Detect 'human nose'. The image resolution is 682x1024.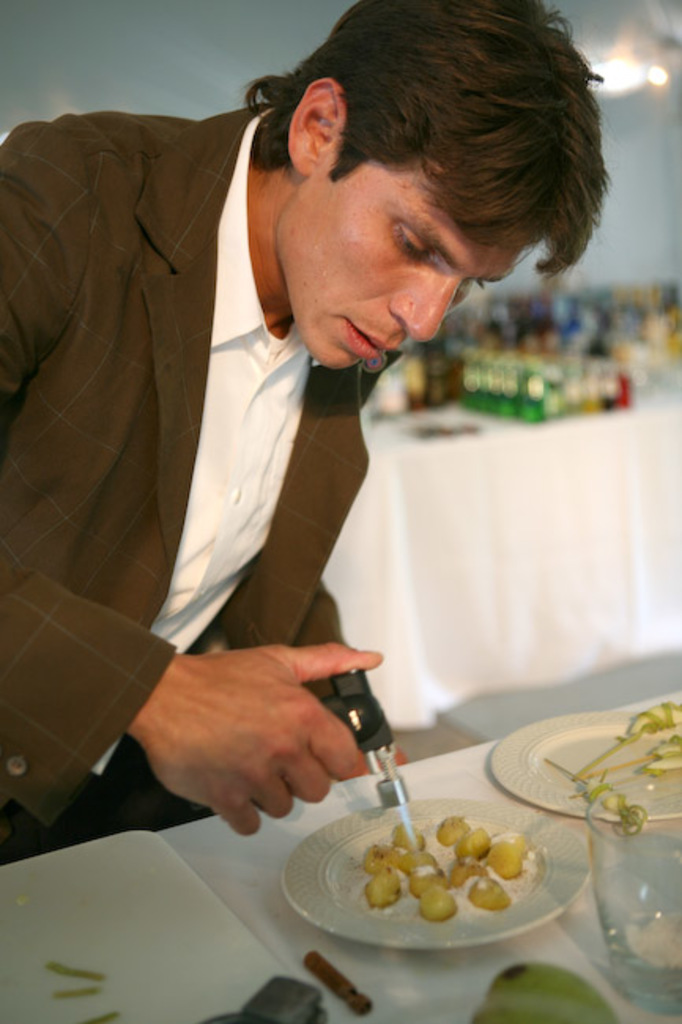
[left=383, top=276, right=460, bottom=343].
